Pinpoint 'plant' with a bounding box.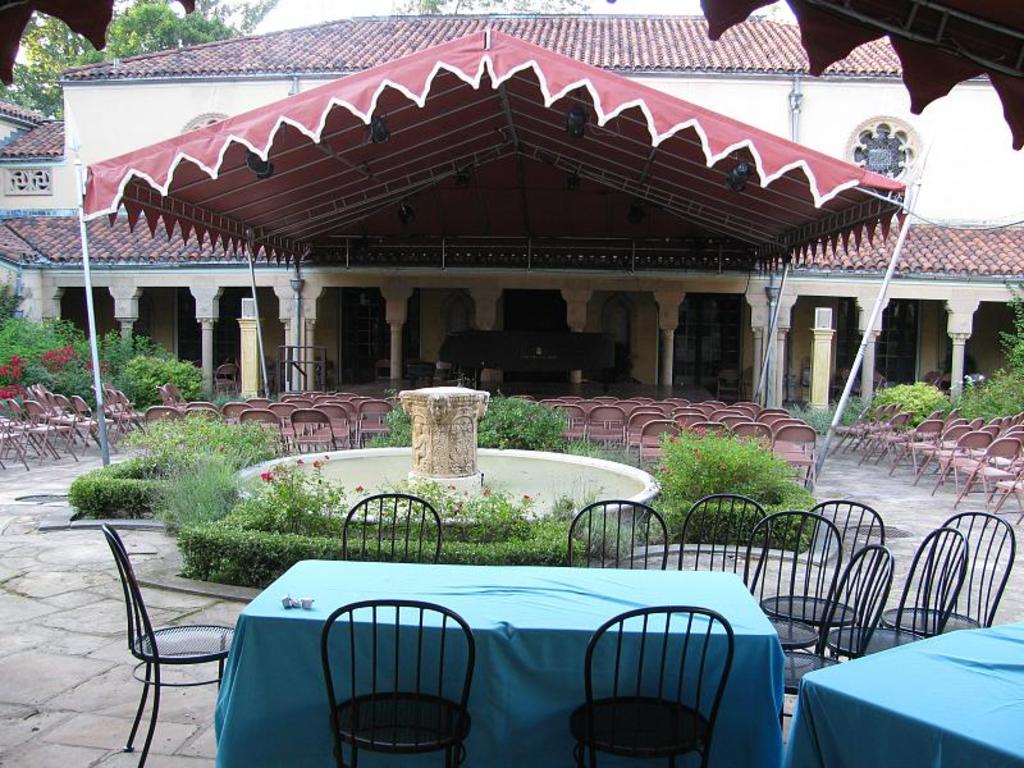
631, 413, 827, 571.
